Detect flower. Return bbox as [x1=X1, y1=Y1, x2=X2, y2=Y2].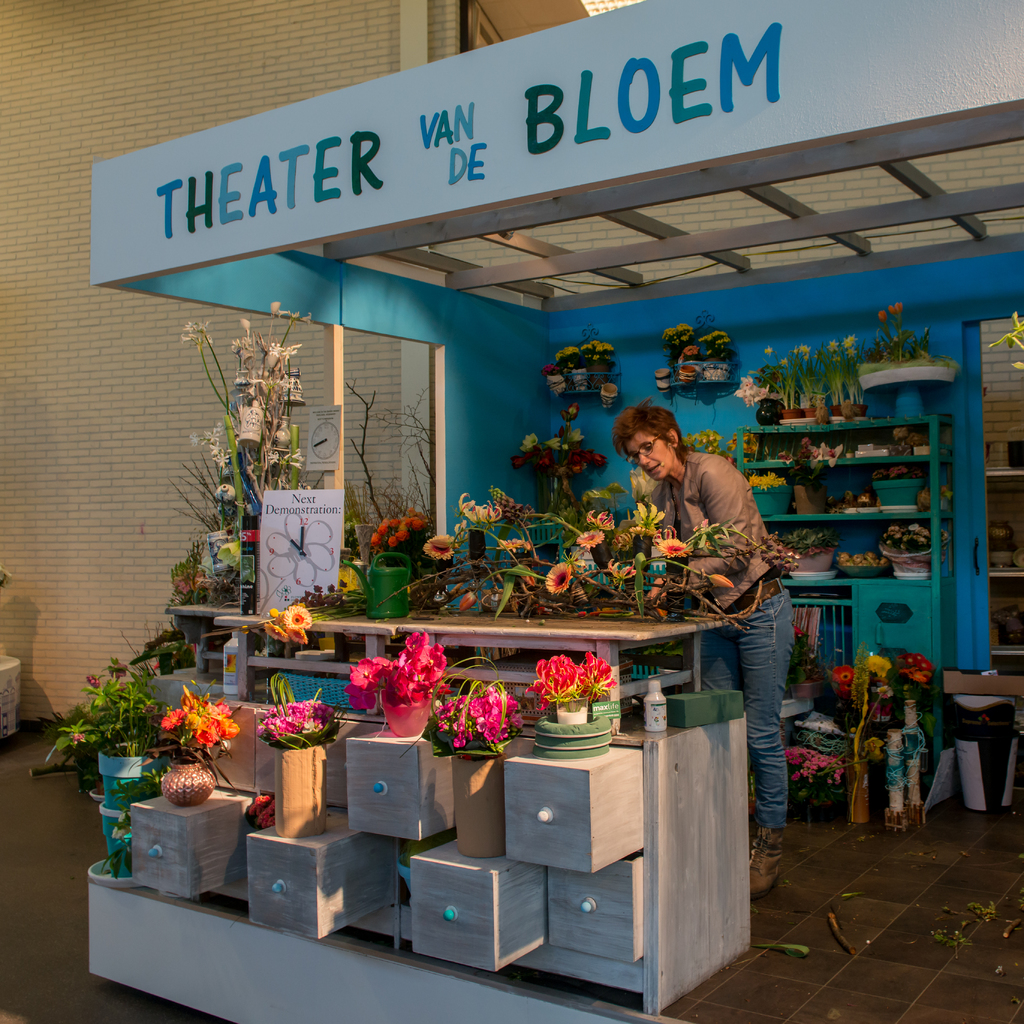
[x1=458, y1=491, x2=508, y2=522].
